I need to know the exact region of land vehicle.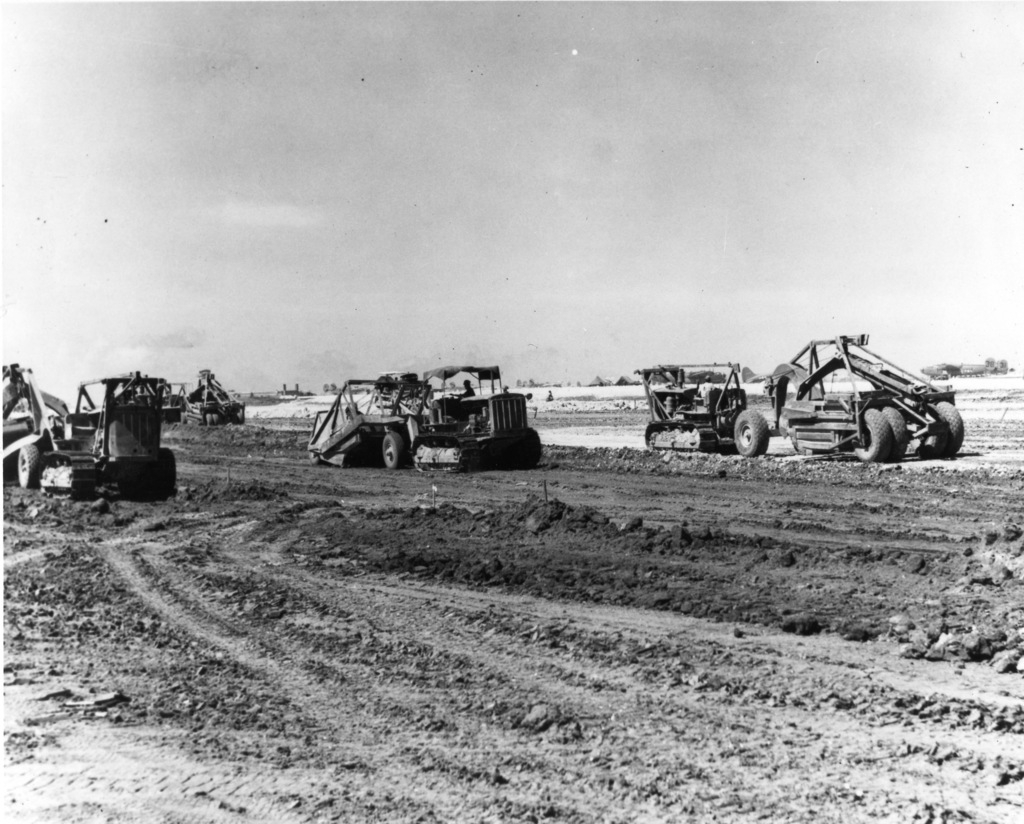
Region: detection(301, 359, 550, 477).
